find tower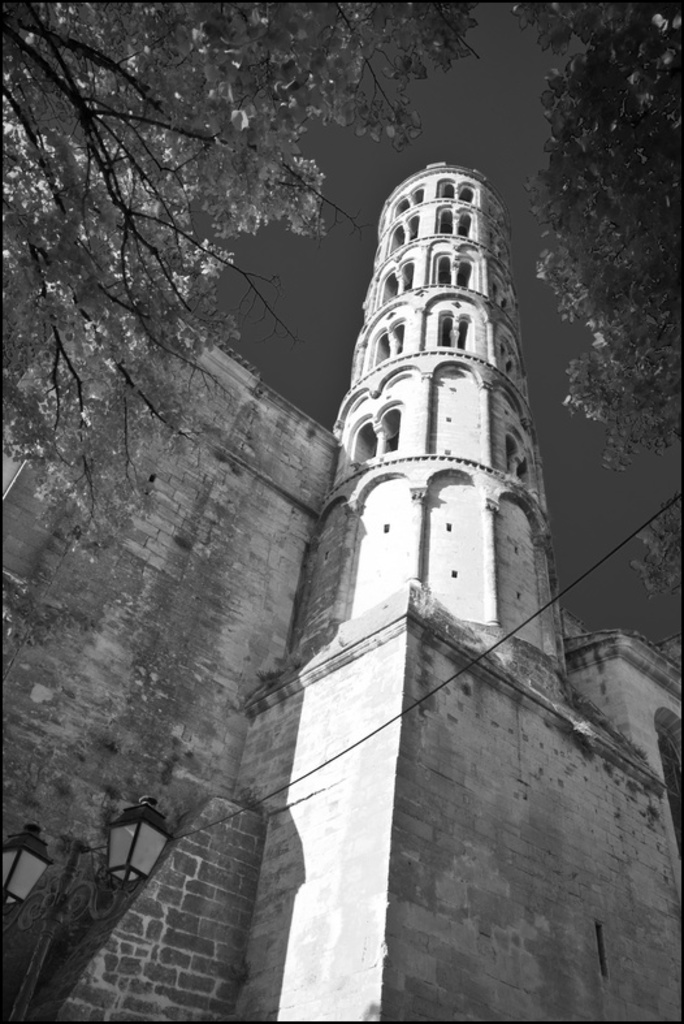
pyautogui.locateOnScreen(293, 170, 567, 710)
